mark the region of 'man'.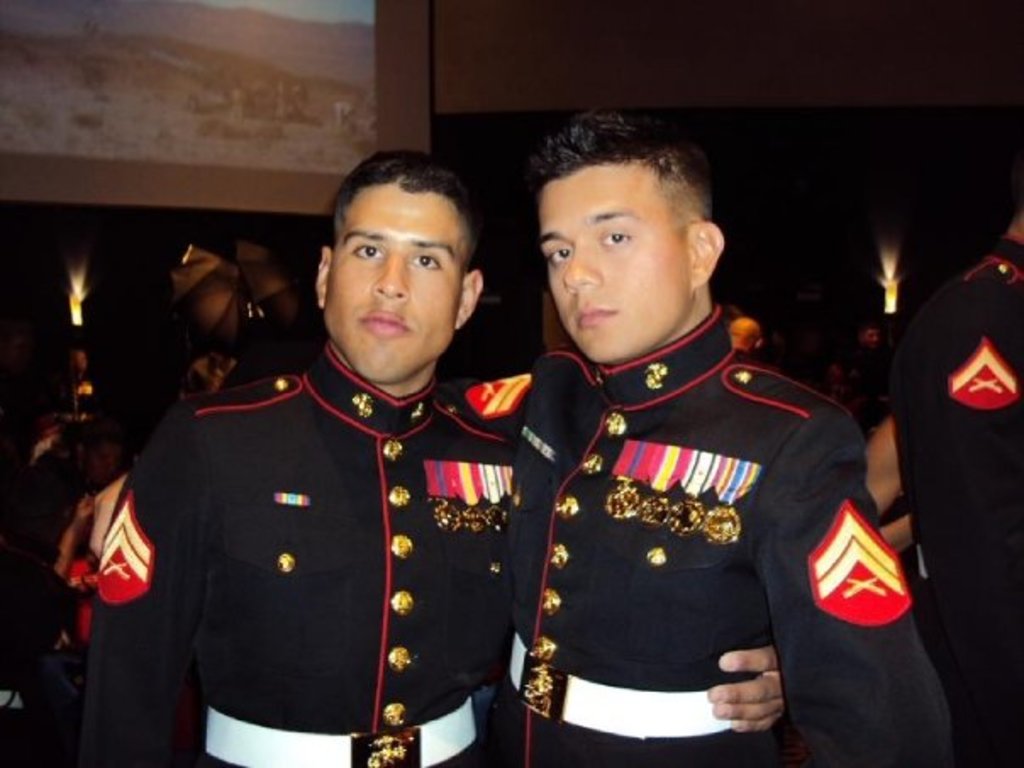
Region: l=93, t=144, r=790, b=766.
